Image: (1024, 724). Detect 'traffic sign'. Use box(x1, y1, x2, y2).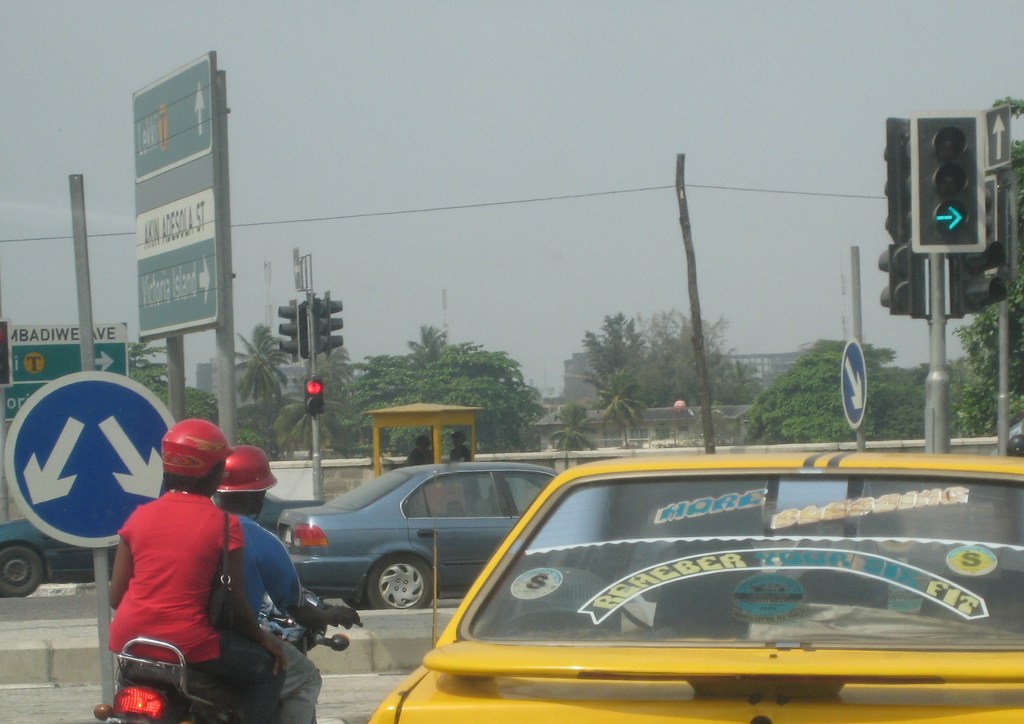
box(839, 335, 867, 430).
